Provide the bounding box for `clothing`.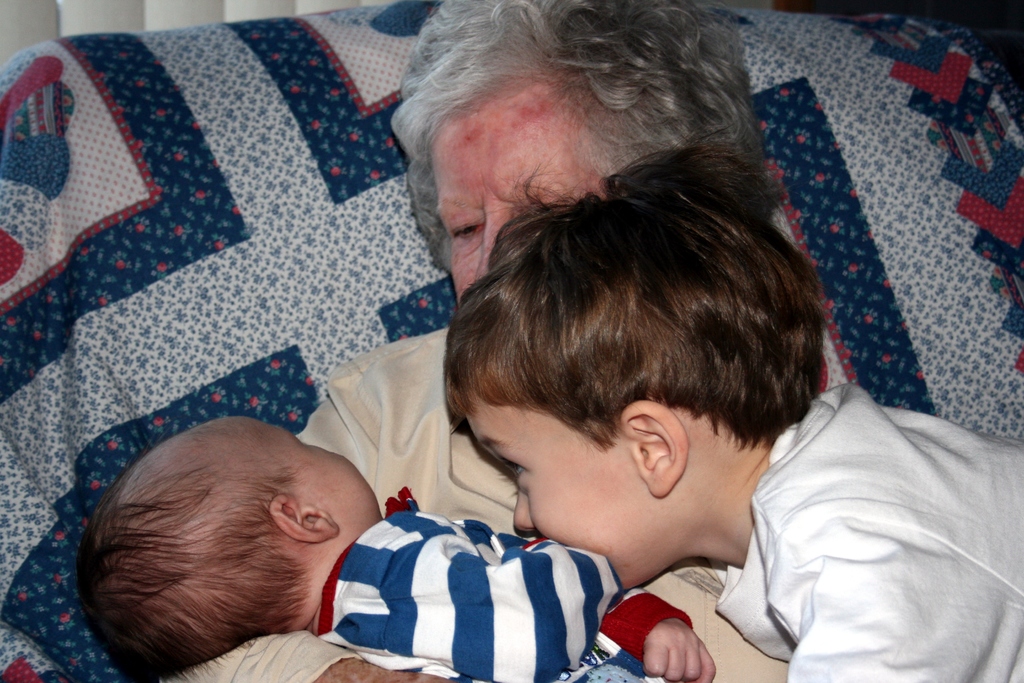
[x1=312, y1=509, x2=653, y2=671].
